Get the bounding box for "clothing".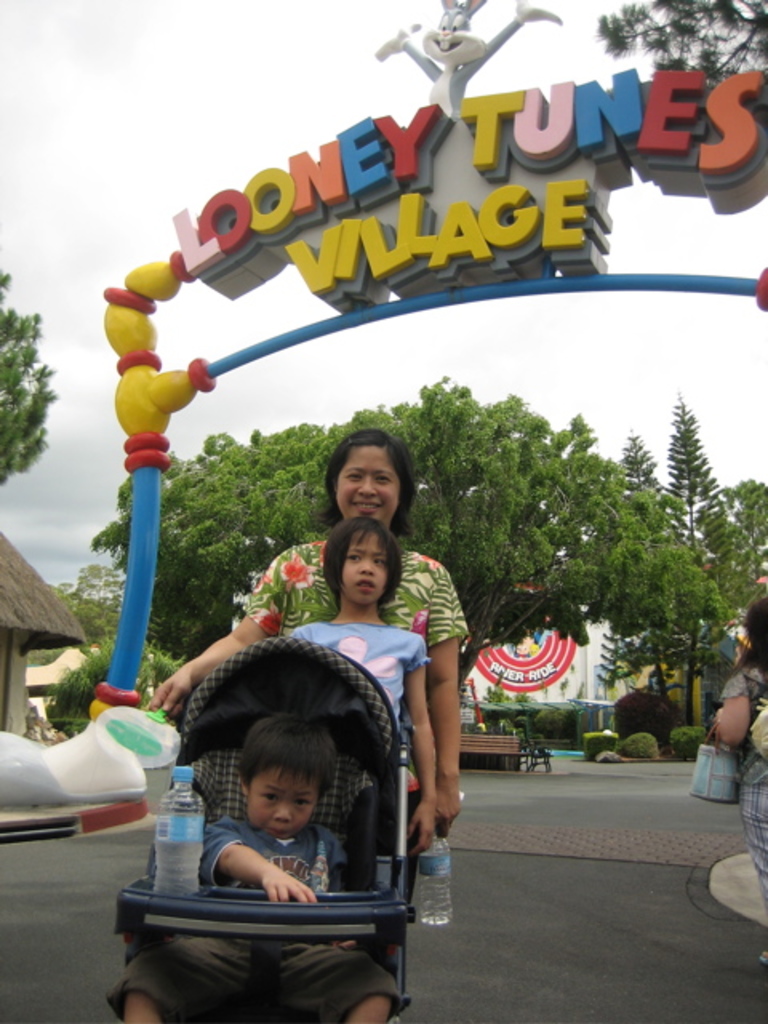
240,530,461,958.
